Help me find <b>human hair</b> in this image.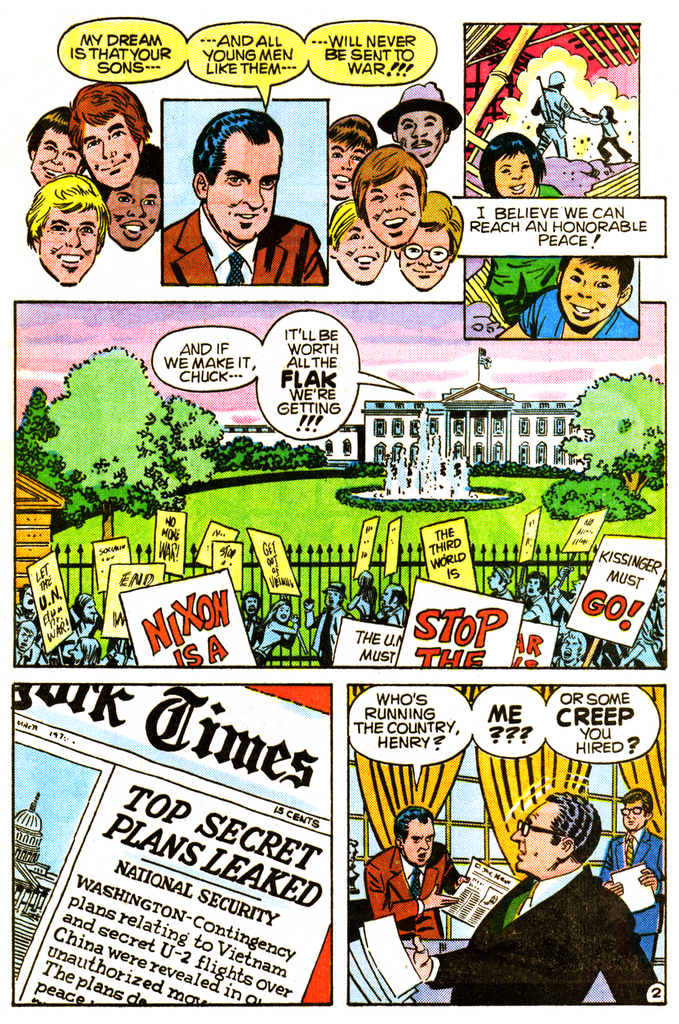
Found it: (355,147,427,216).
